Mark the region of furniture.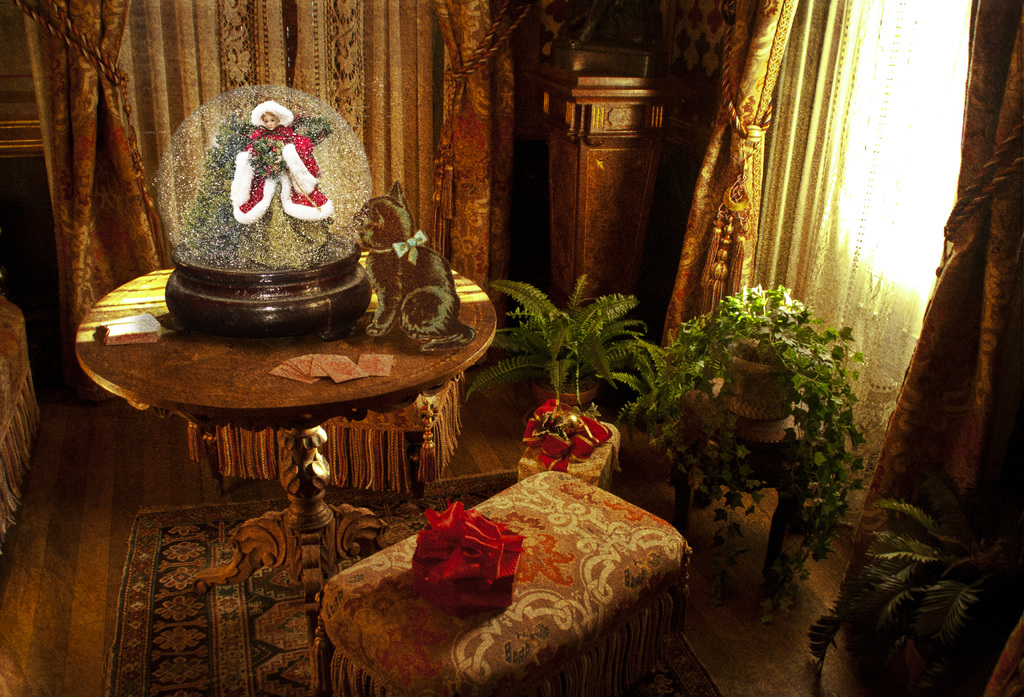
Region: select_region(0, 291, 39, 545).
